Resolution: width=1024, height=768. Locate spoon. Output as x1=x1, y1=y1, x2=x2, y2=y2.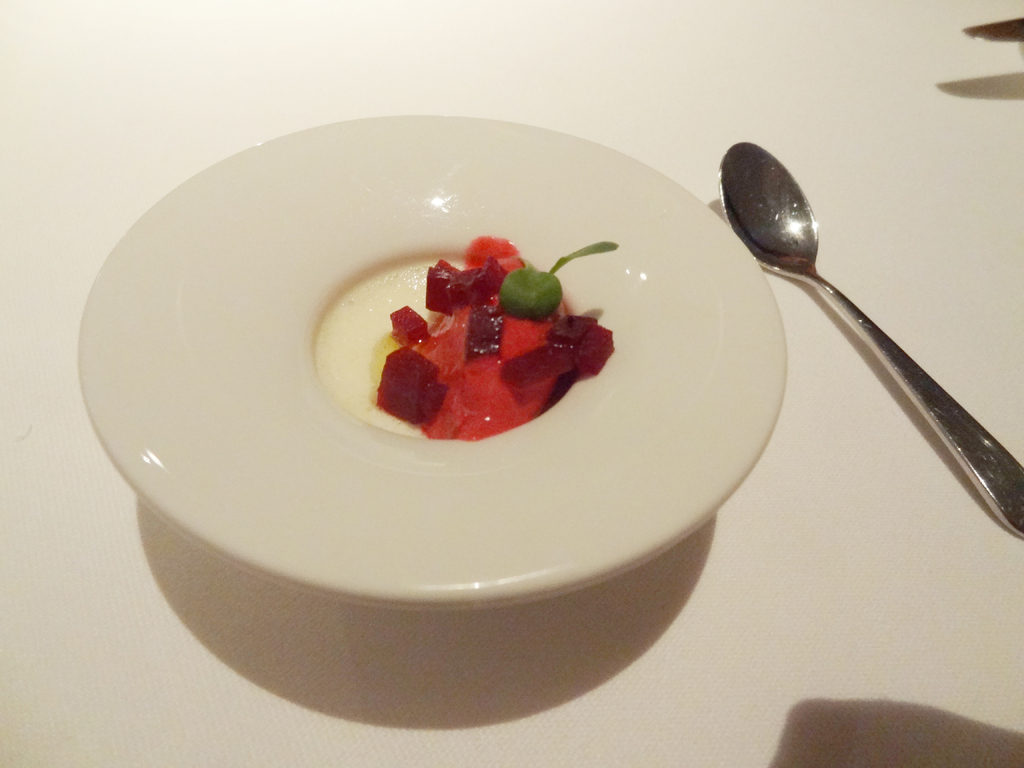
x1=716, y1=143, x2=1023, y2=541.
